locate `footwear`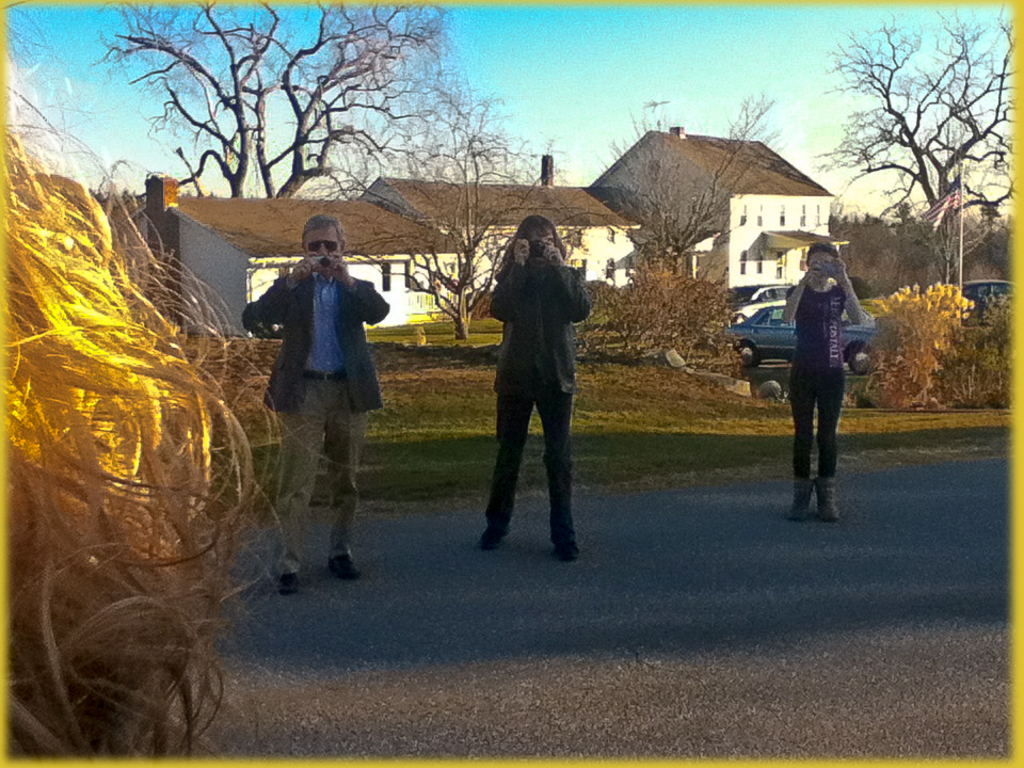
{"x1": 323, "y1": 554, "x2": 361, "y2": 578}
